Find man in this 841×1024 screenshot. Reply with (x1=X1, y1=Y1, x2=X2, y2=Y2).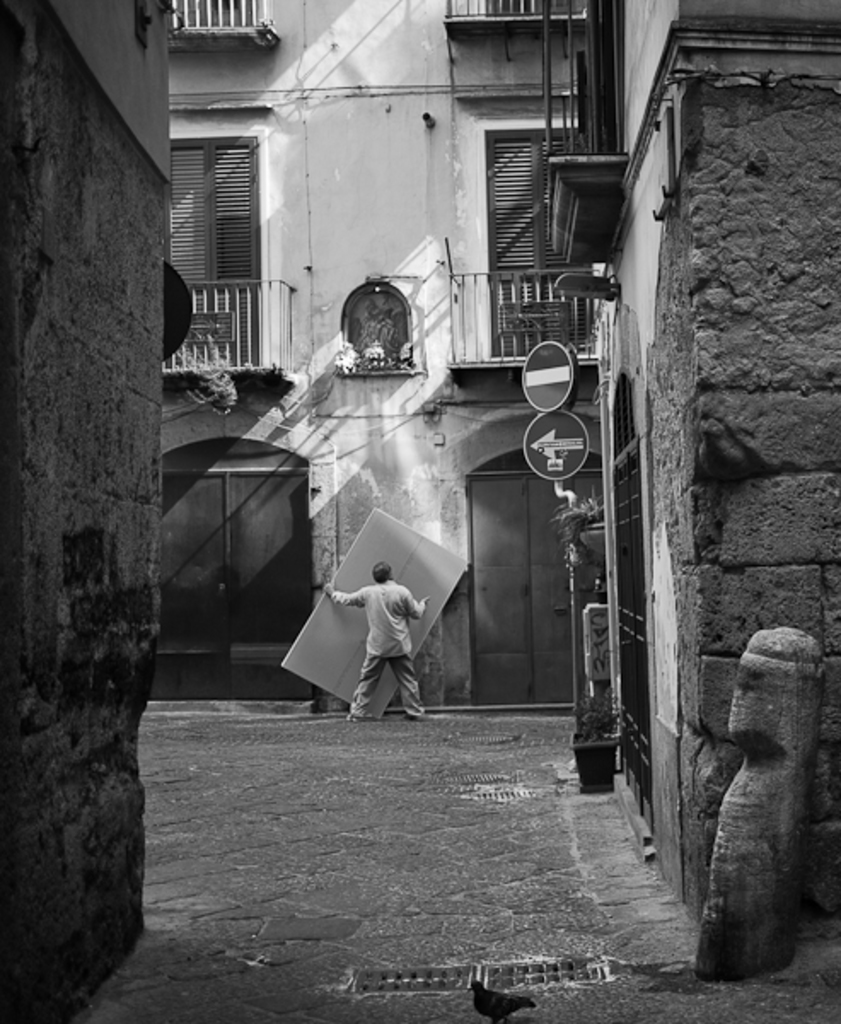
(x1=316, y1=560, x2=445, y2=736).
